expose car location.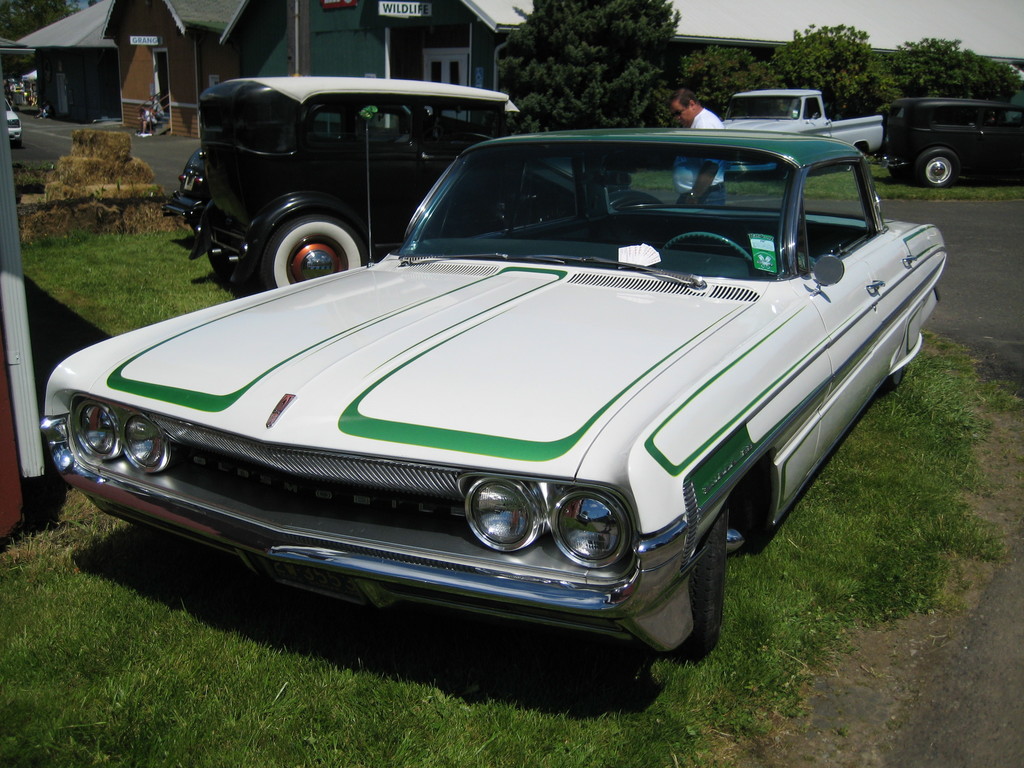
Exposed at [716, 84, 893, 183].
